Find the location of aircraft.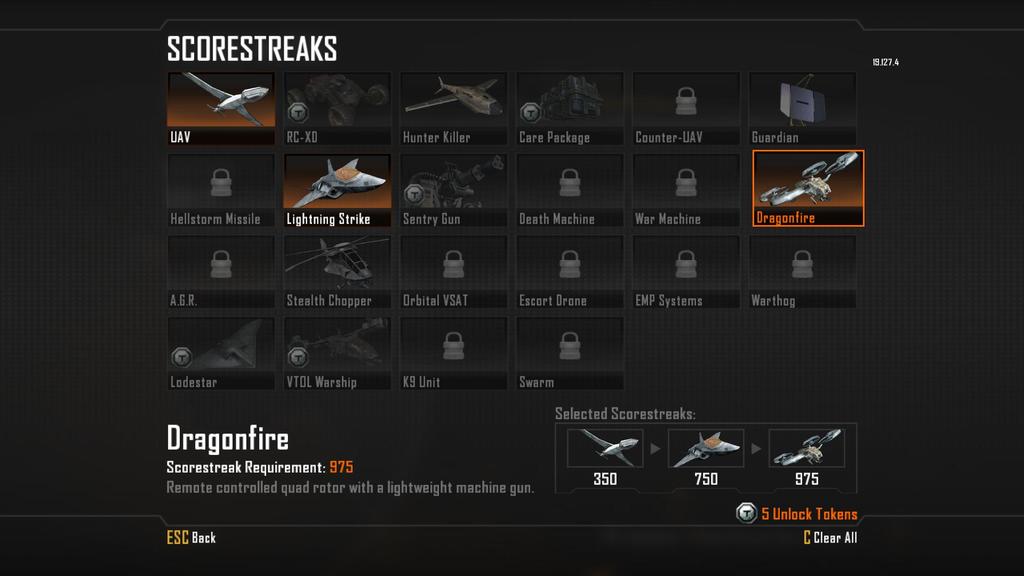
Location: [287,317,387,367].
